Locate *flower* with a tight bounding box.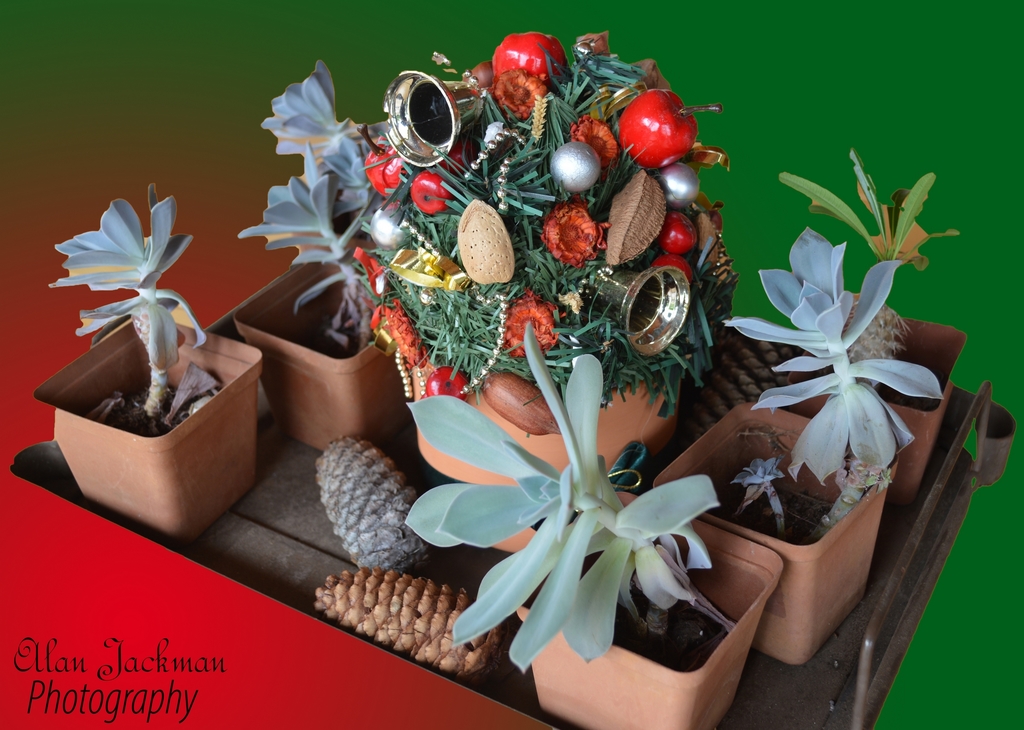
box=[493, 68, 551, 118].
